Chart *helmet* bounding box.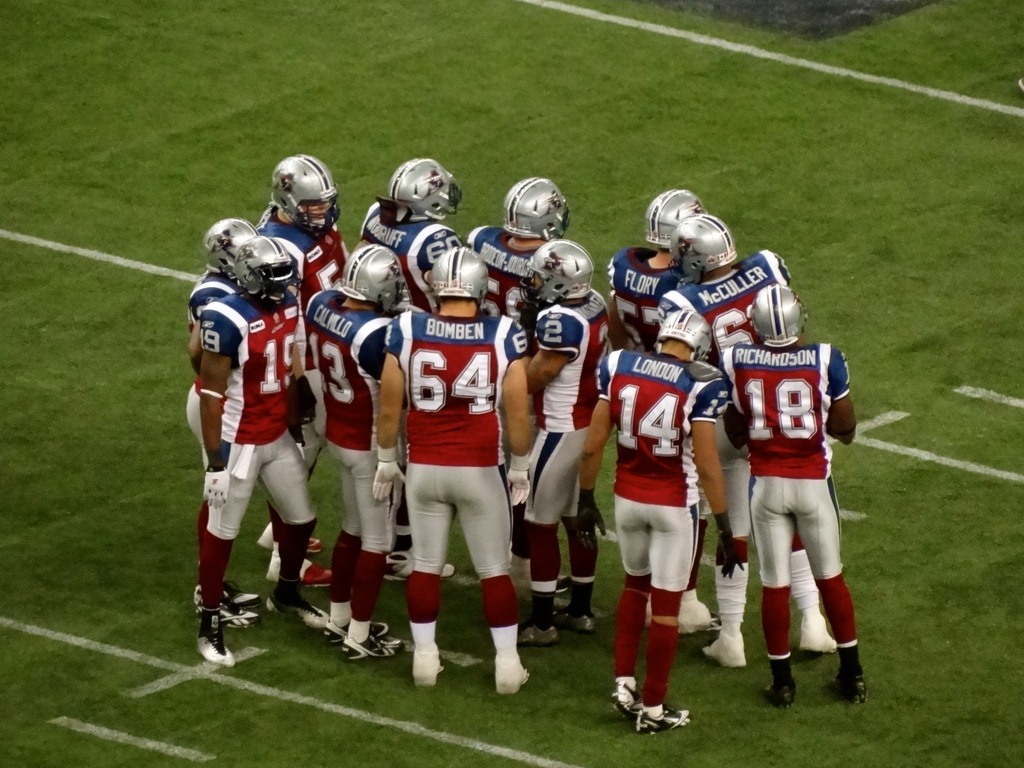
Charted: box=[646, 189, 705, 246].
